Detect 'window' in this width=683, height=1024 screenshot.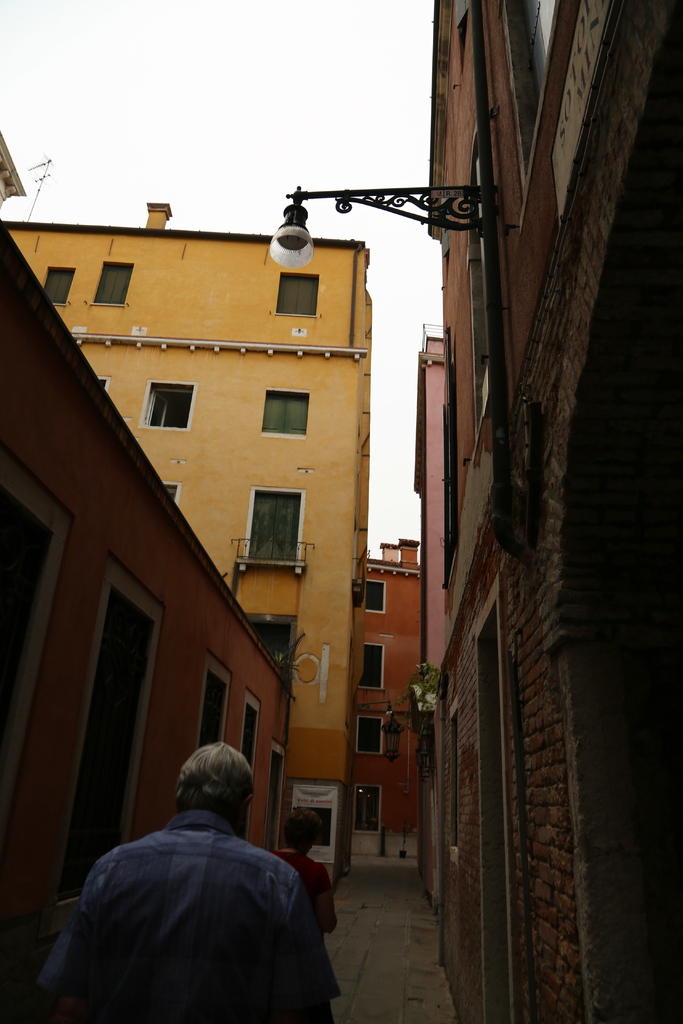
Detection: [272, 746, 283, 851].
